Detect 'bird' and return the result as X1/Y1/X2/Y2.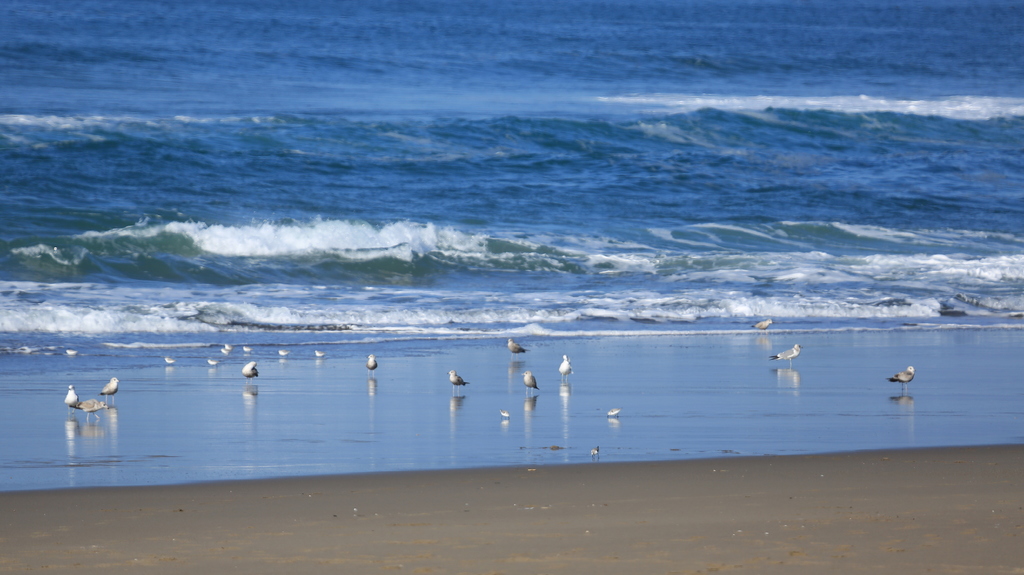
280/346/291/358.
